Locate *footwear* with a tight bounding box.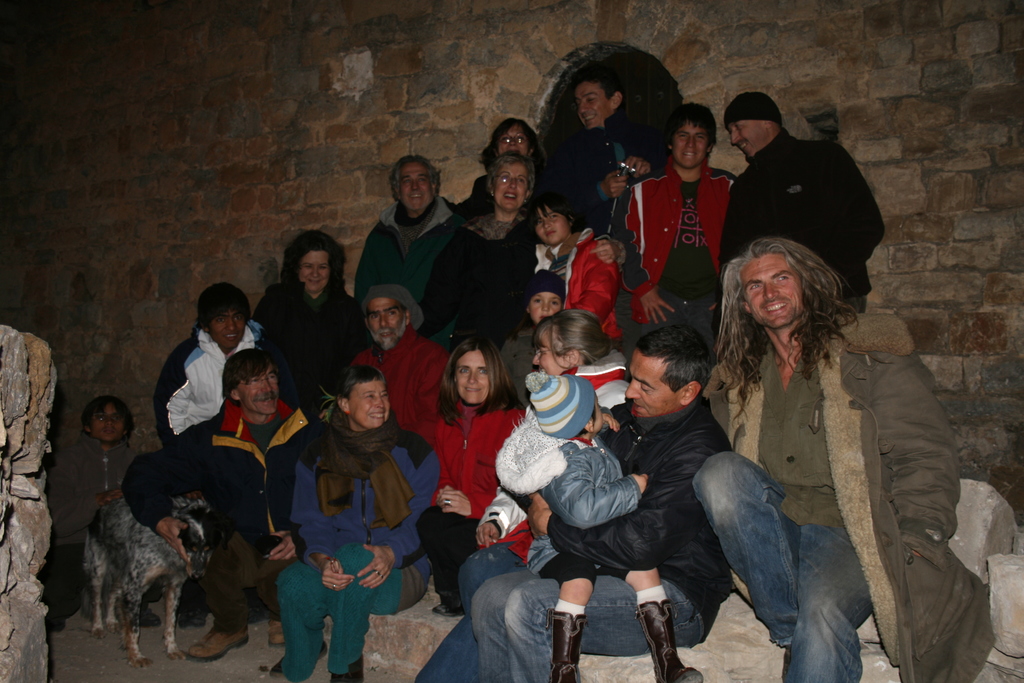
268:618:285:648.
